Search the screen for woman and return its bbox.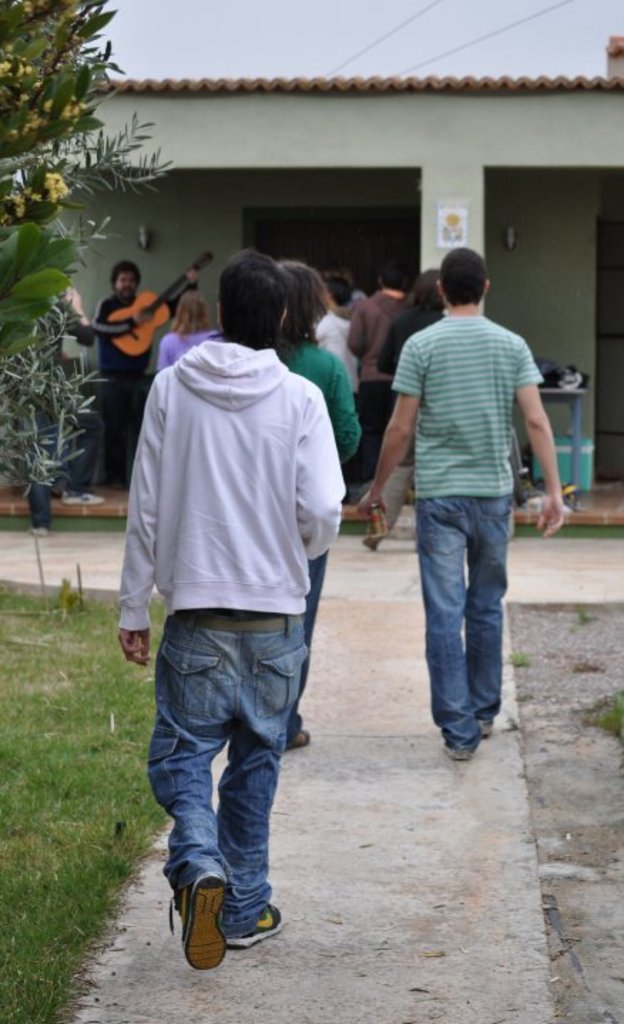
Found: [151,291,224,367].
